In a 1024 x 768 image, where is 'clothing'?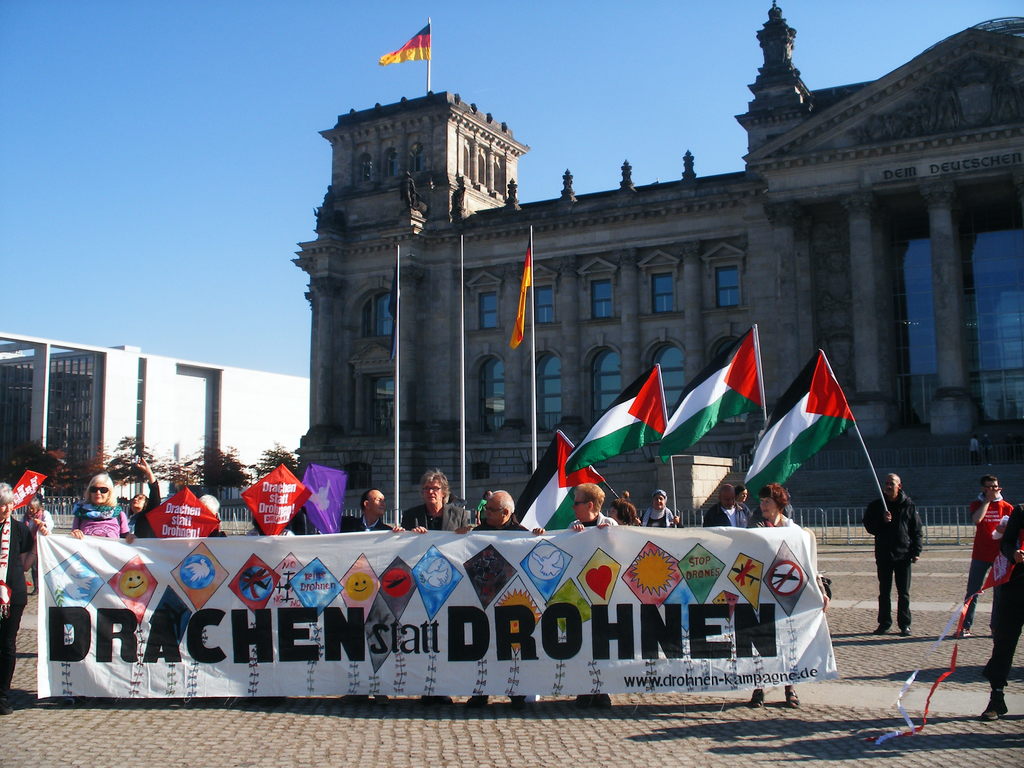
0:513:35:698.
